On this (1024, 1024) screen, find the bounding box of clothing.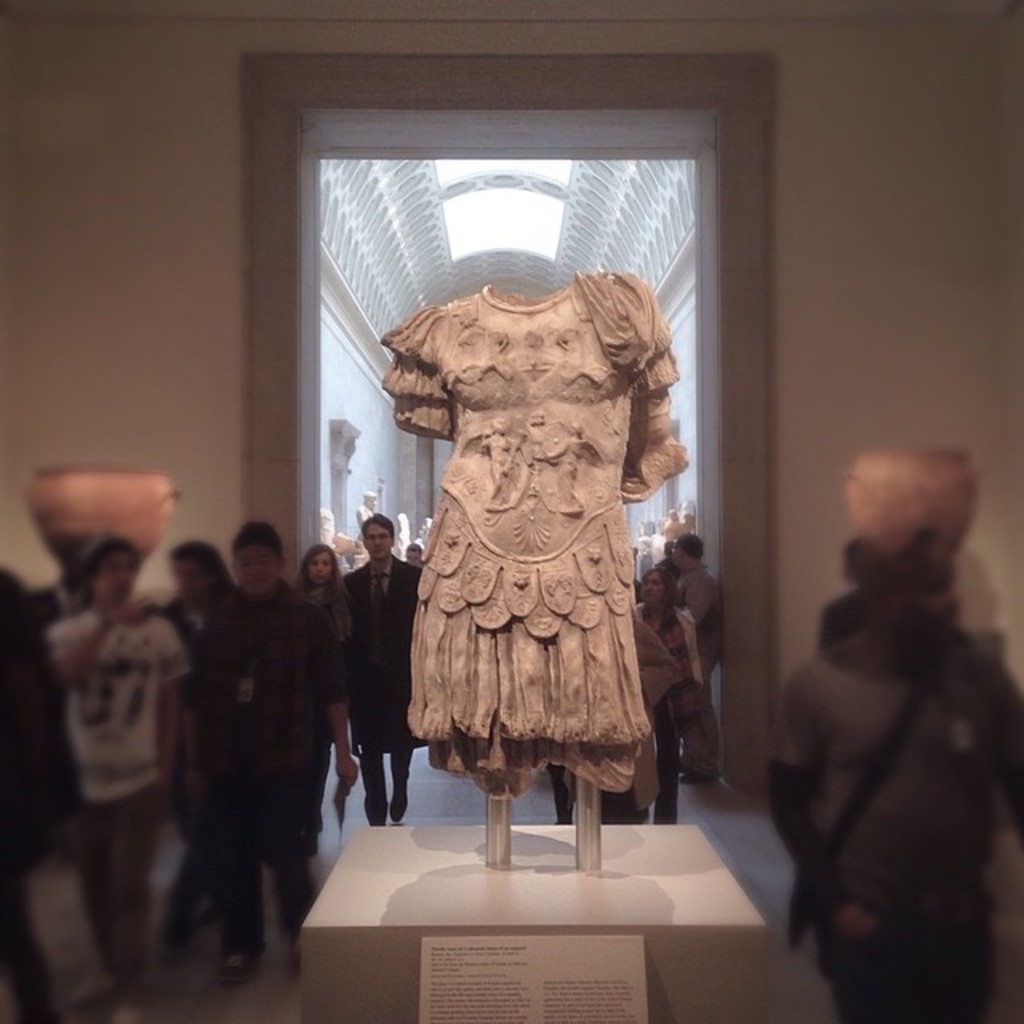
Bounding box: BBox(30, 610, 179, 997).
